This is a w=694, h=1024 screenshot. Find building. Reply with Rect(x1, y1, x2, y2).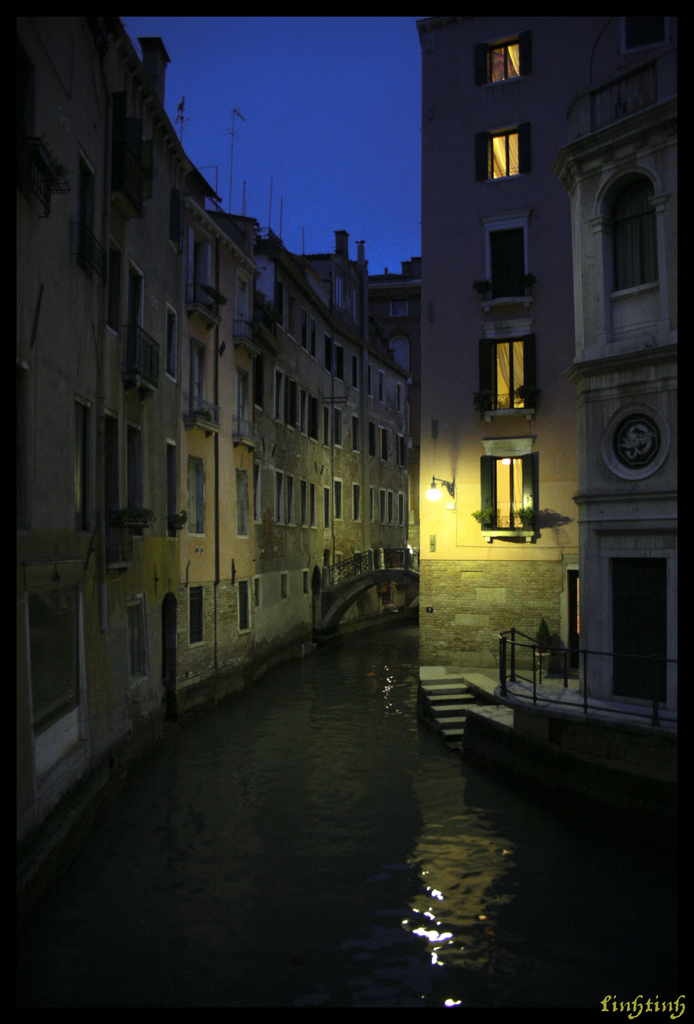
Rect(0, 0, 414, 893).
